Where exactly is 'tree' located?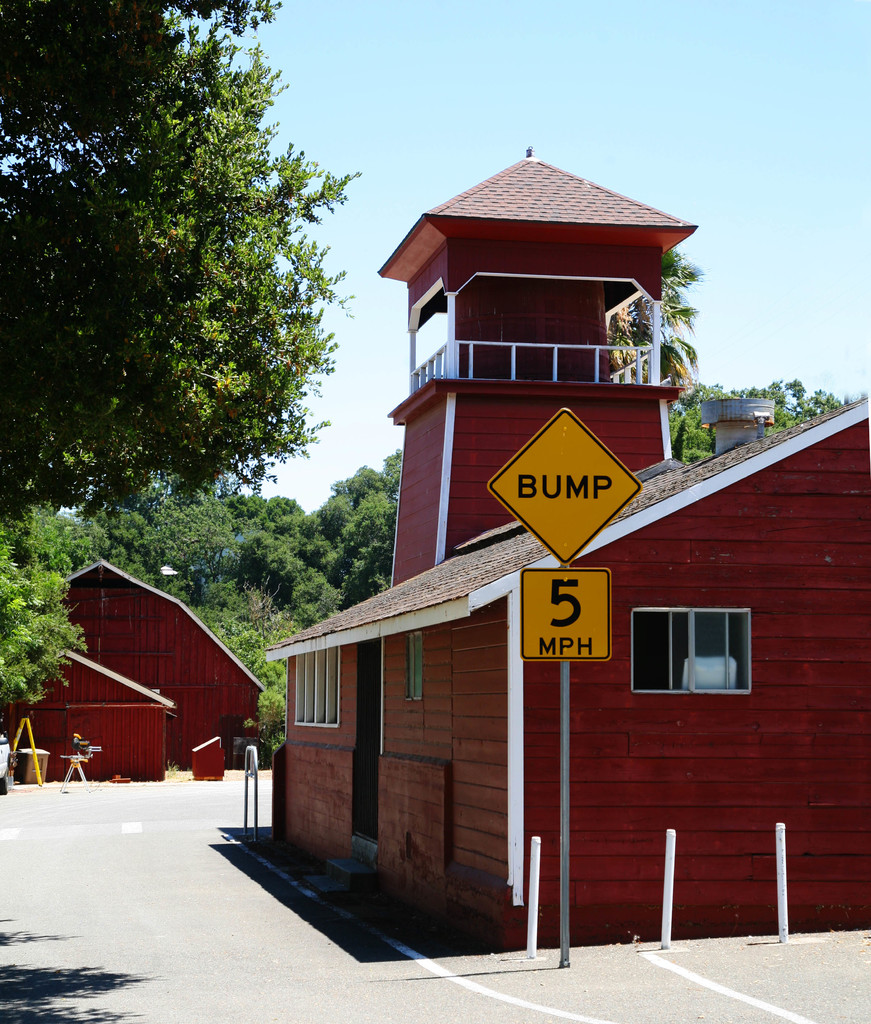
Its bounding box is {"left": 258, "top": 681, "right": 286, "bottom": 770}.
